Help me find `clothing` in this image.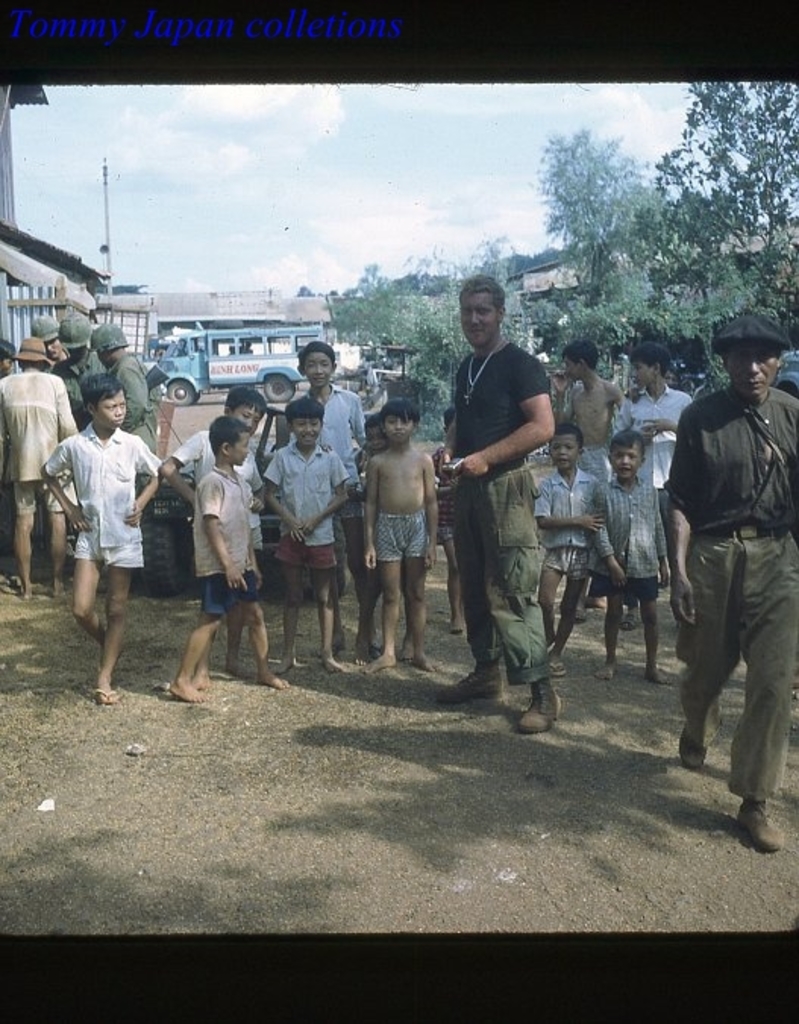
Found it: locate(259, 438, 344, 567).
